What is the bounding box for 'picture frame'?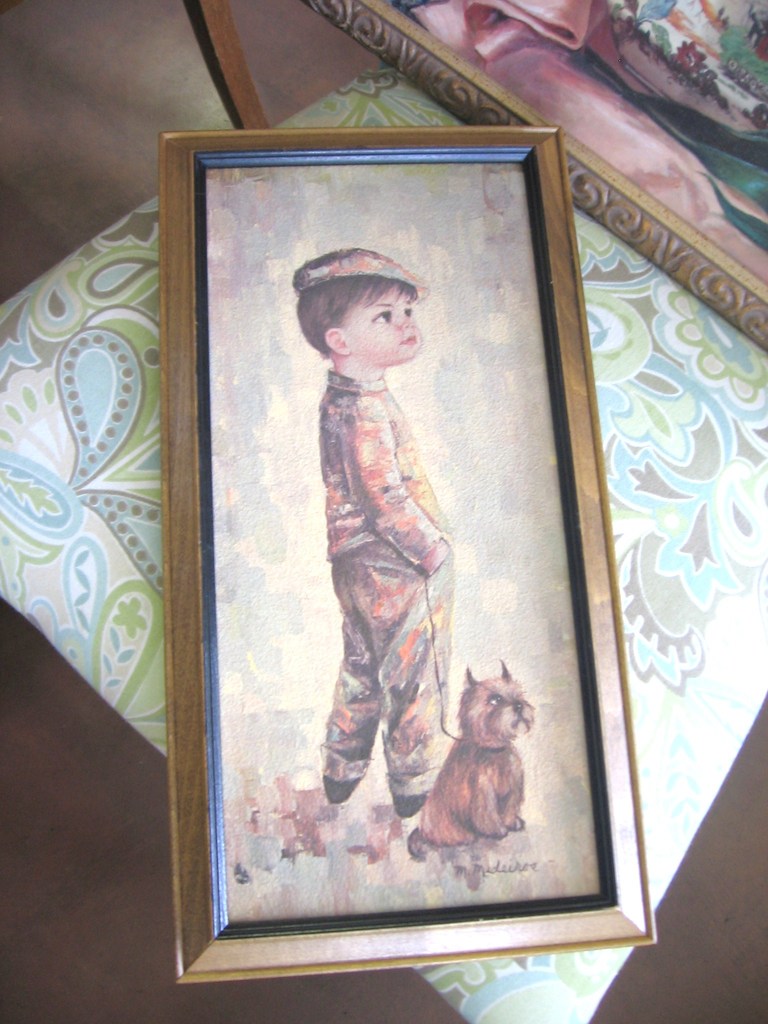
(left=156, top=124, right=665, bottom=991).
